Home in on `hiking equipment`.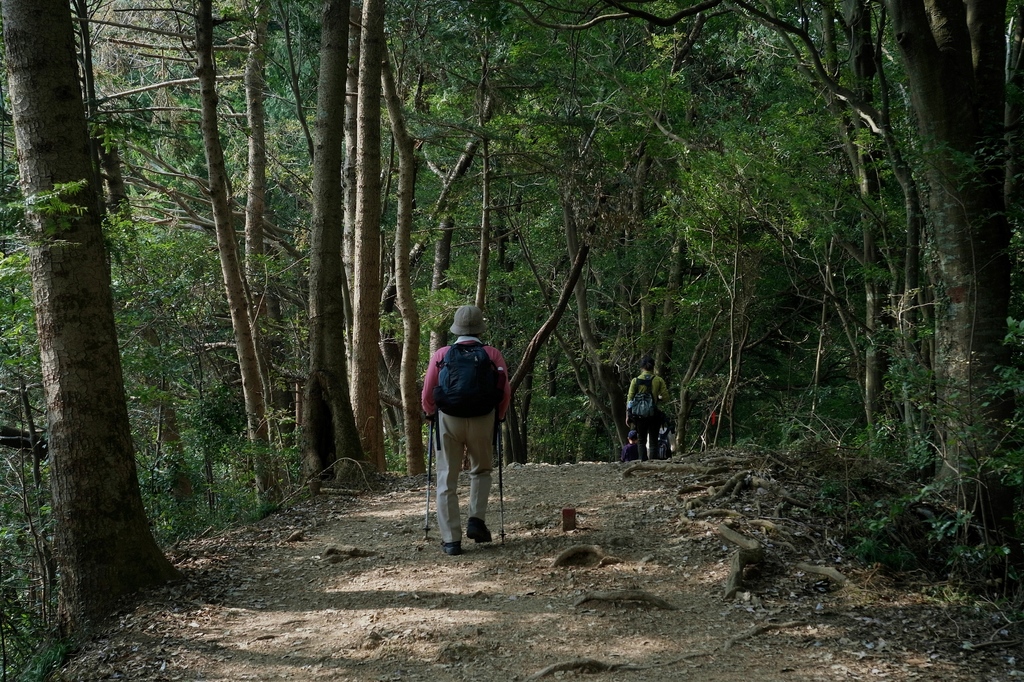
Homed in at detection(622, 375, 661, 422).
